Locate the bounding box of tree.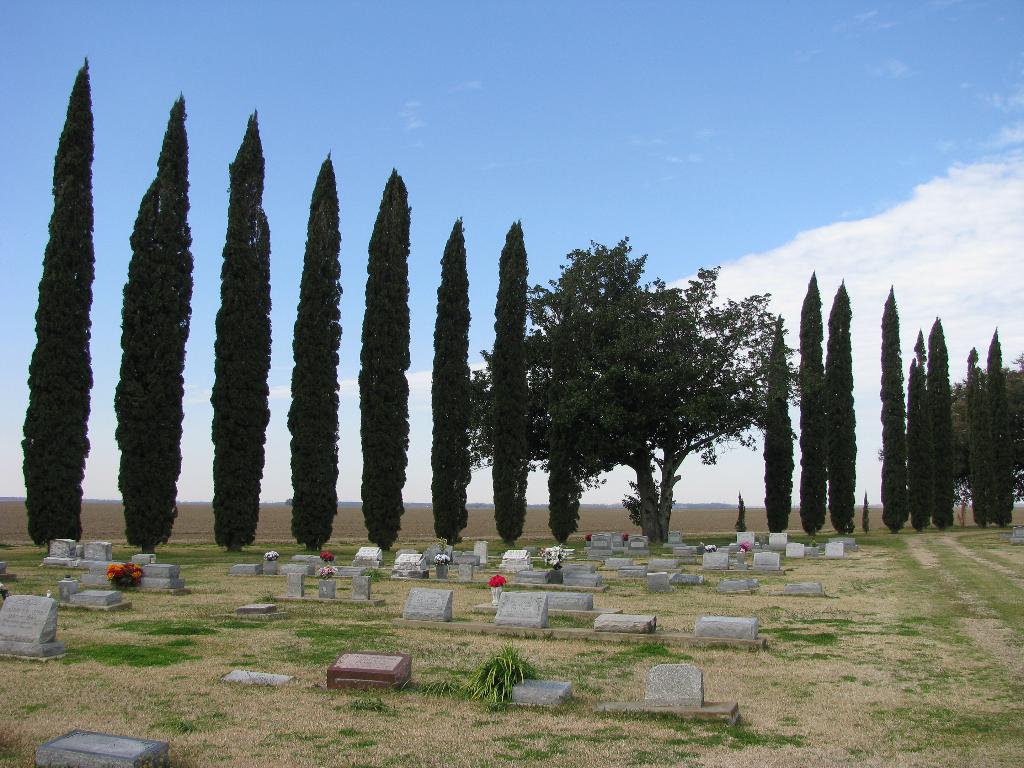
Bounding box: x1=291 y1=156 x2=349 y2=548.
